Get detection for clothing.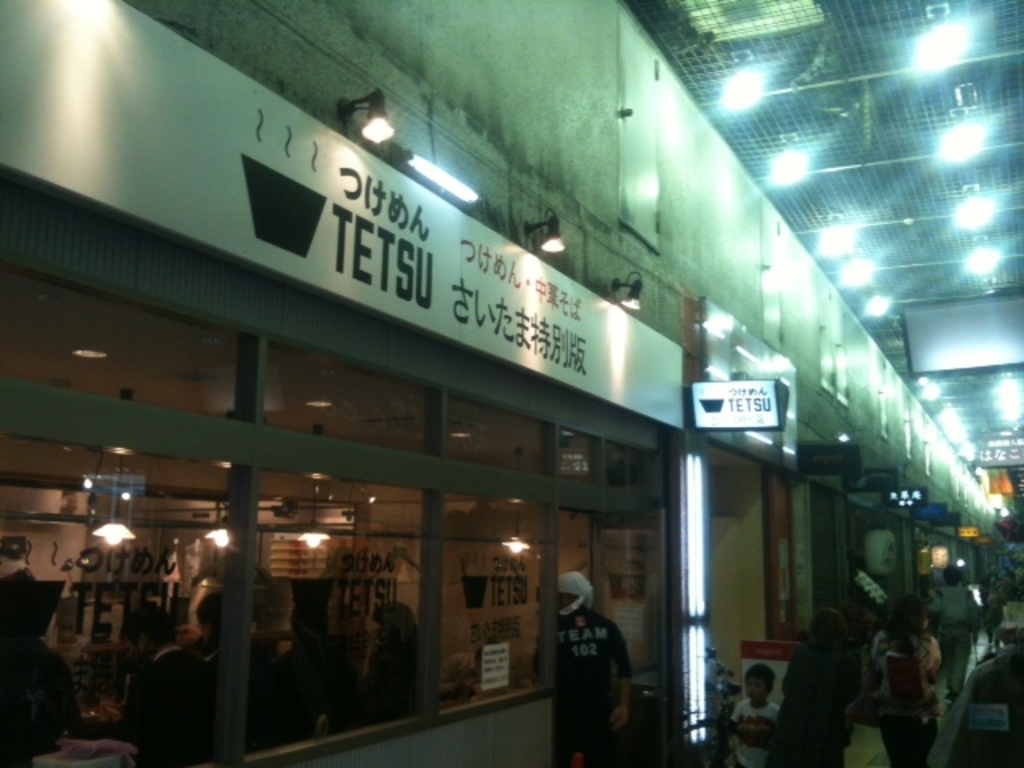
Detection: l=122, t=642, r=213, b=766.
